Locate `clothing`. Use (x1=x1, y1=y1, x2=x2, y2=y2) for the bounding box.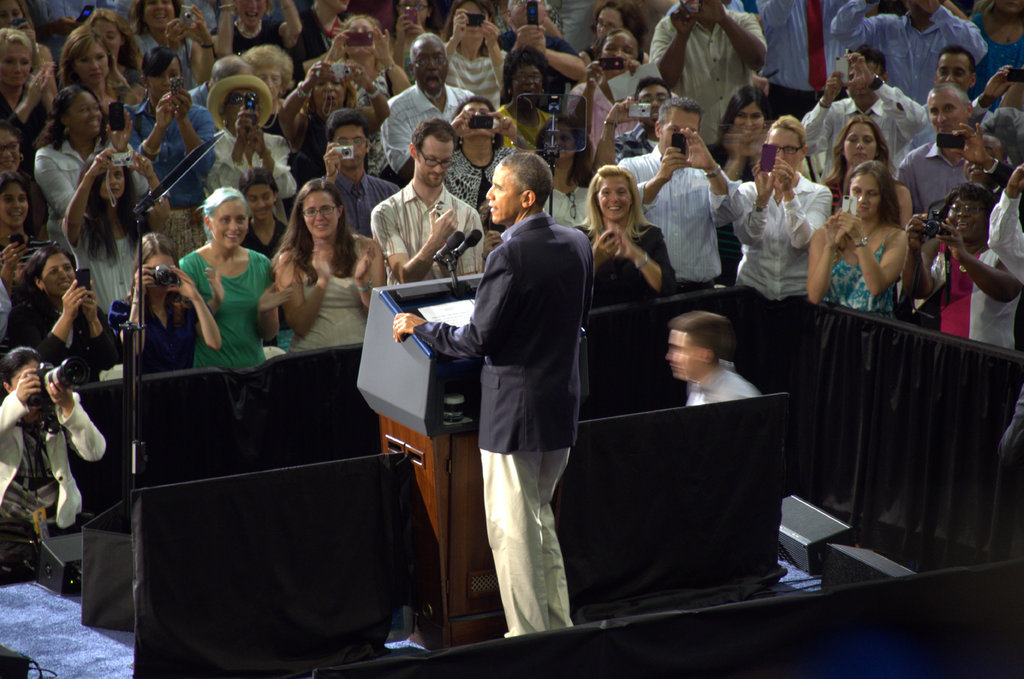
(x1=427, y1=0, x2=467, y2=51).
